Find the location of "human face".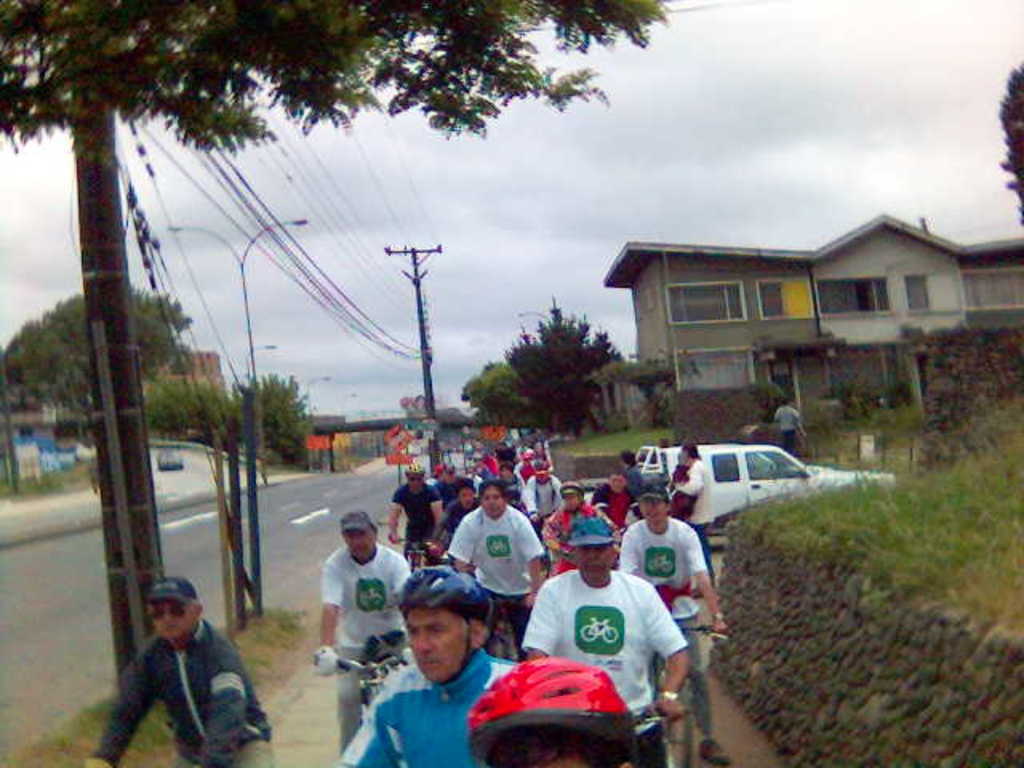
Location: 501, 742, 582, 766.
